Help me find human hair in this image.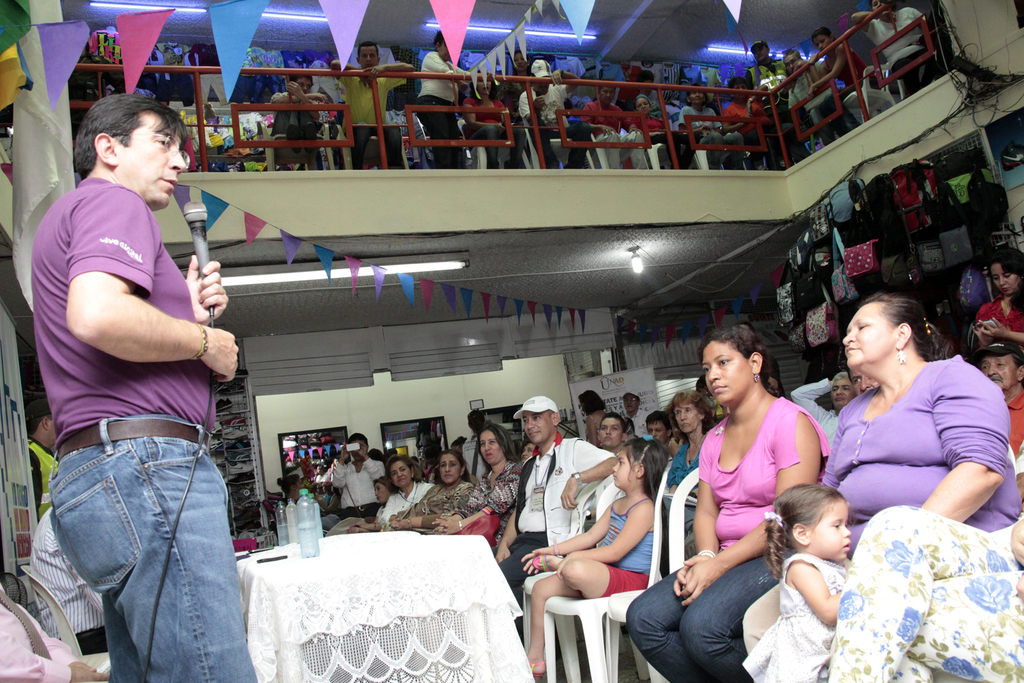
Found it: <box>510,47,527,63</box>.
